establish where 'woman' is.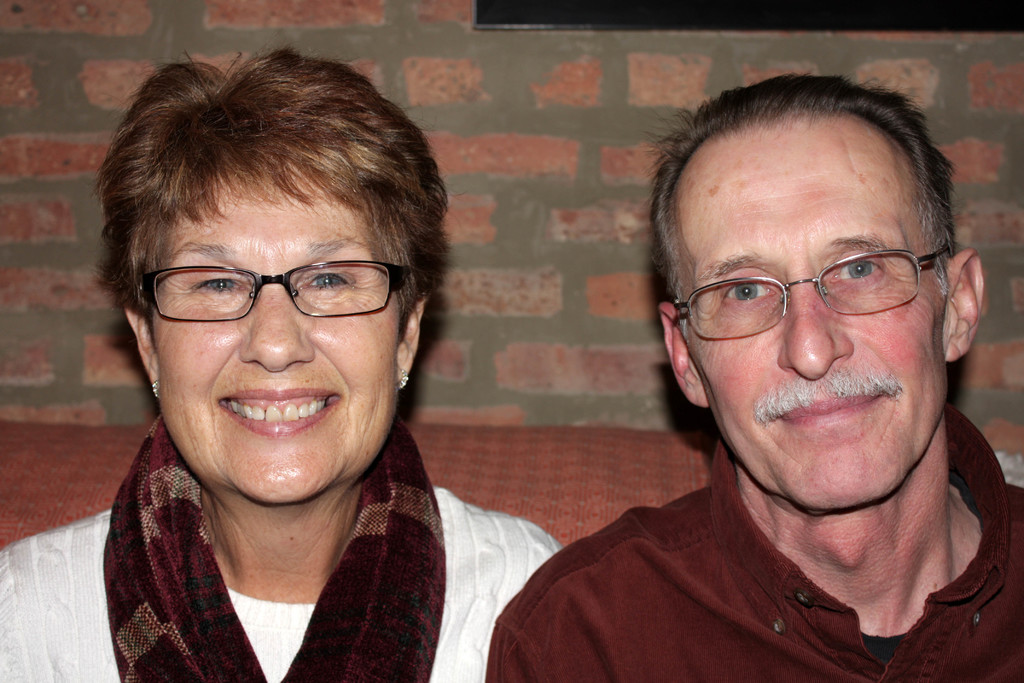
Established at l=35, t=74, r=576, b=670.
